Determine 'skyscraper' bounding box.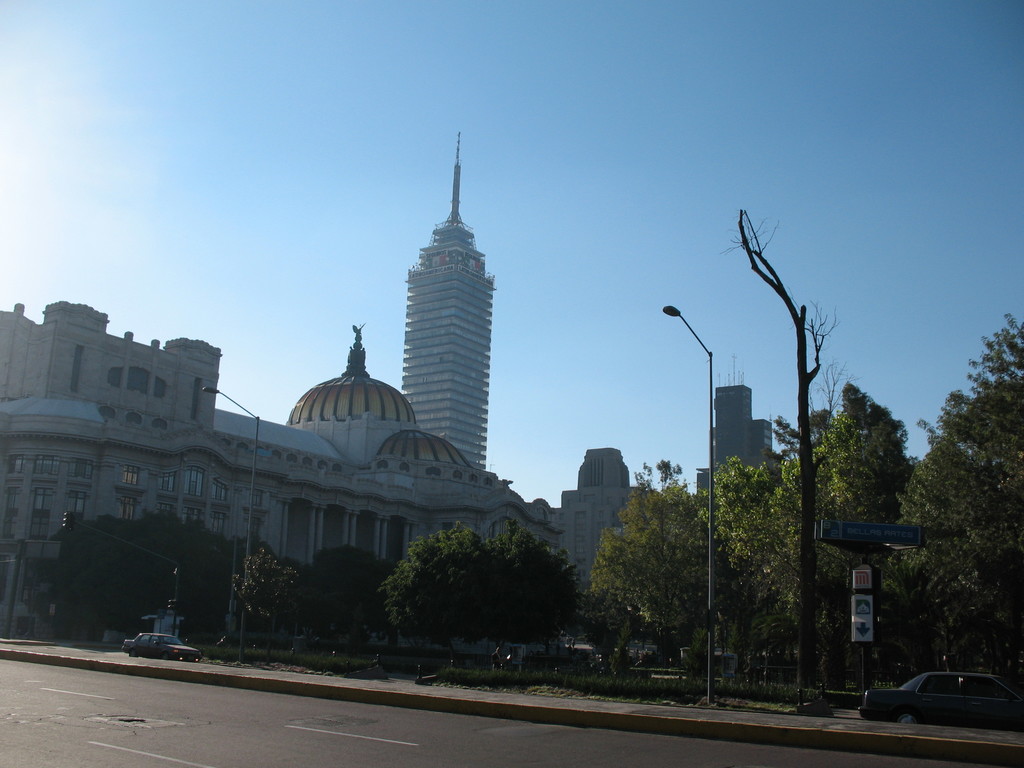
Determined: box=[697, 378, 783, 497].
